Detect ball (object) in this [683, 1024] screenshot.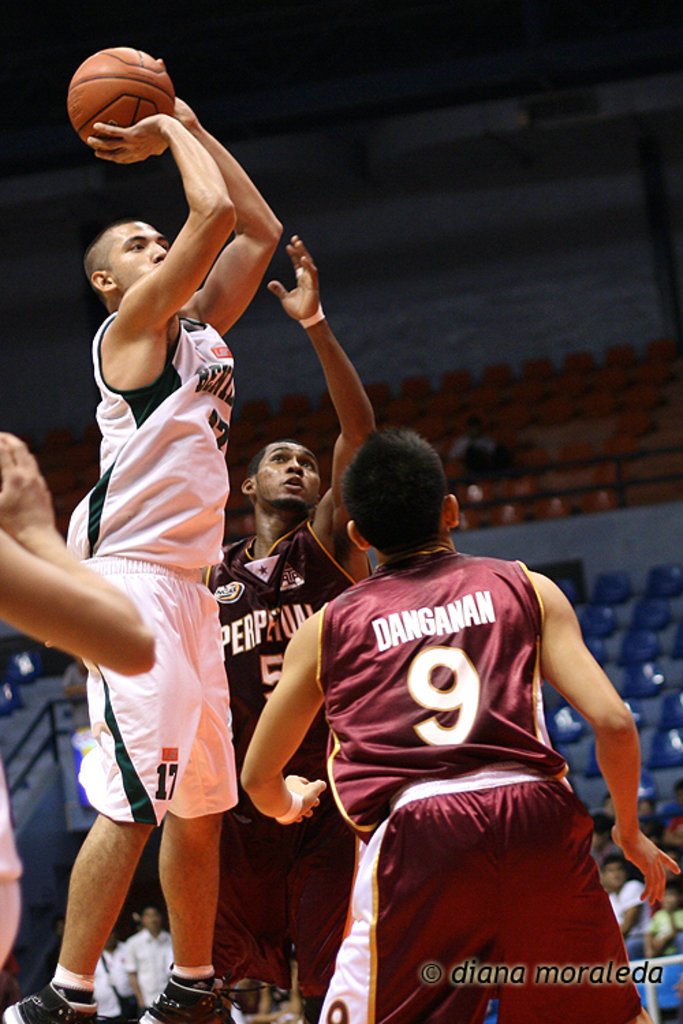
Detection: [64,45,186,157].
